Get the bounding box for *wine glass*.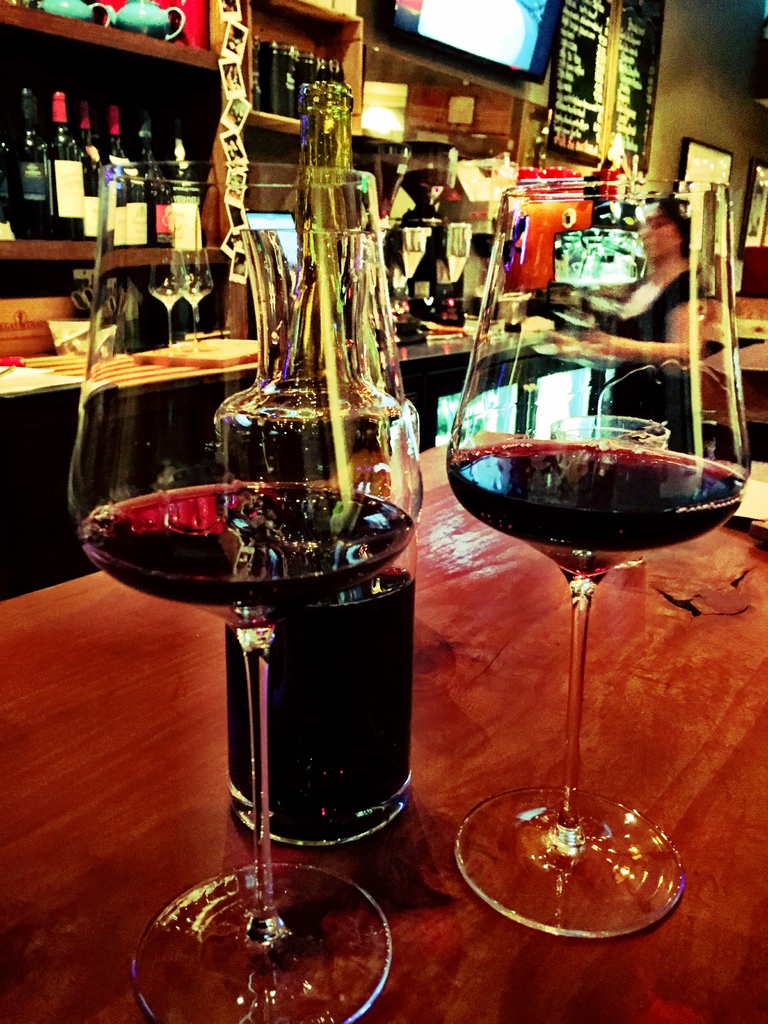
left=70, top=148, right=424, bottom=1020.
